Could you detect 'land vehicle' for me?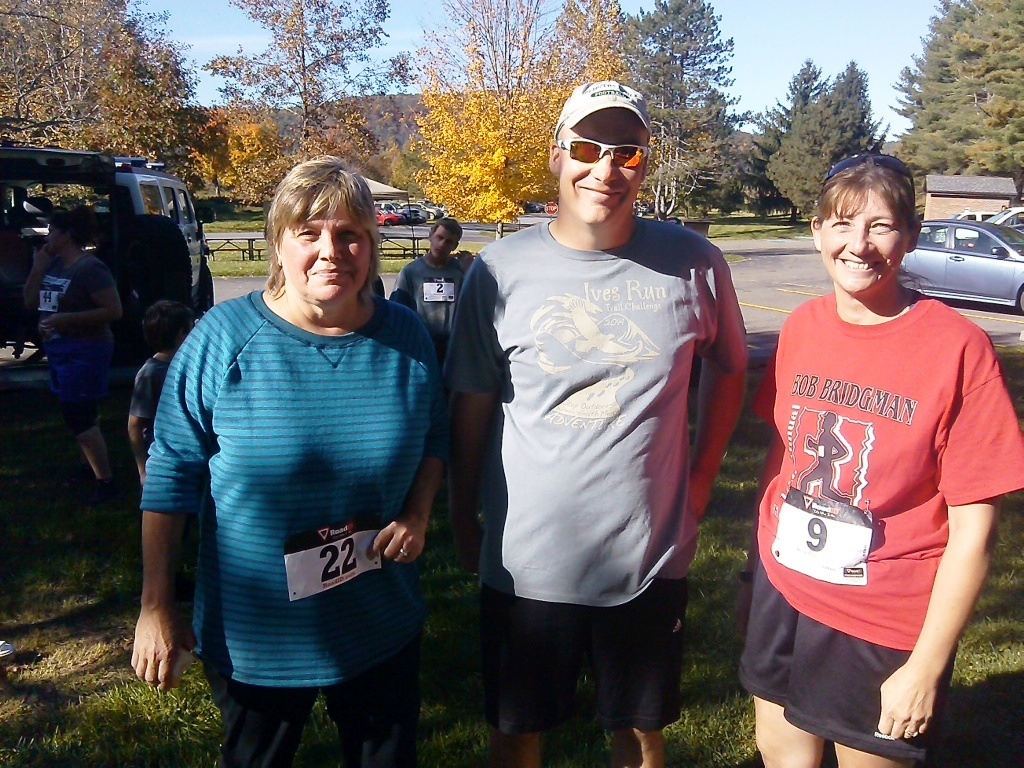
Detection result: 4:161:215:471.
